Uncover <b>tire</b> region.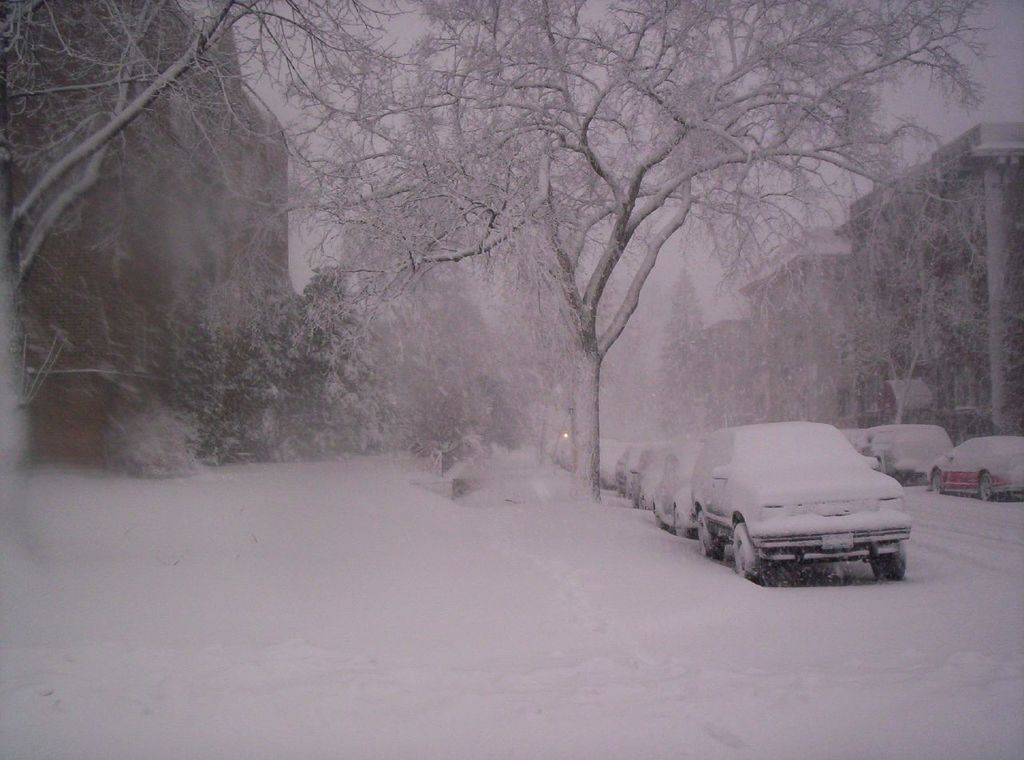
Uncovered: {"x1": 699, "y1": 509, "x2": 718, "y2": 567}.
